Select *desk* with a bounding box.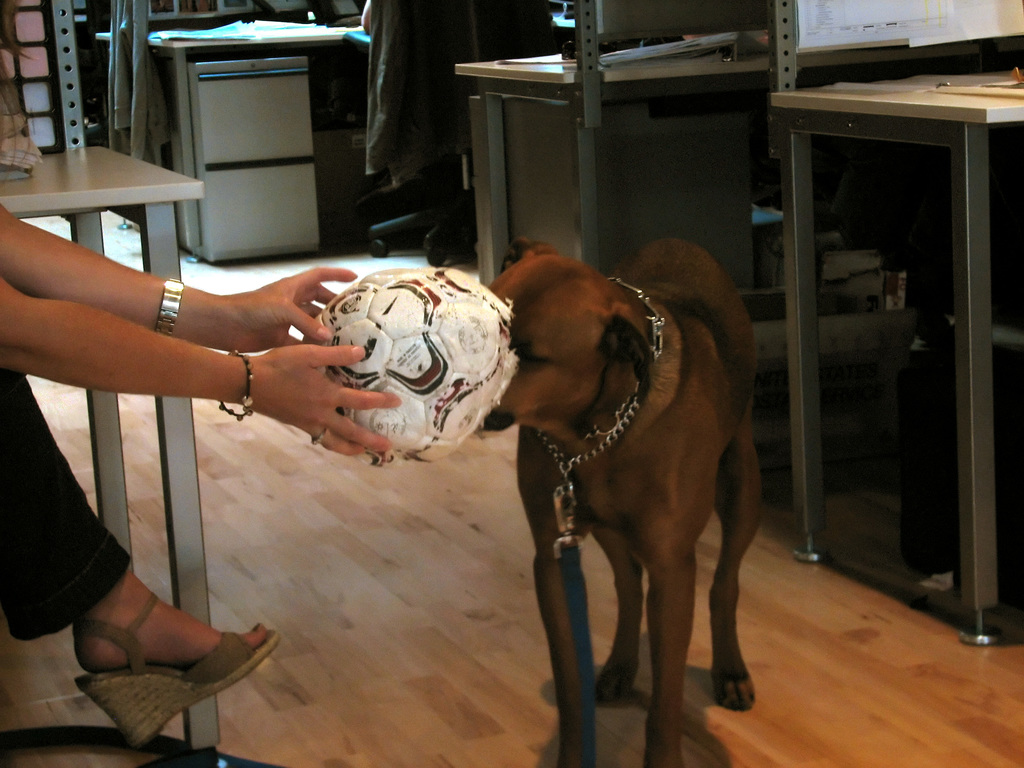
[768,74,1022,640].
